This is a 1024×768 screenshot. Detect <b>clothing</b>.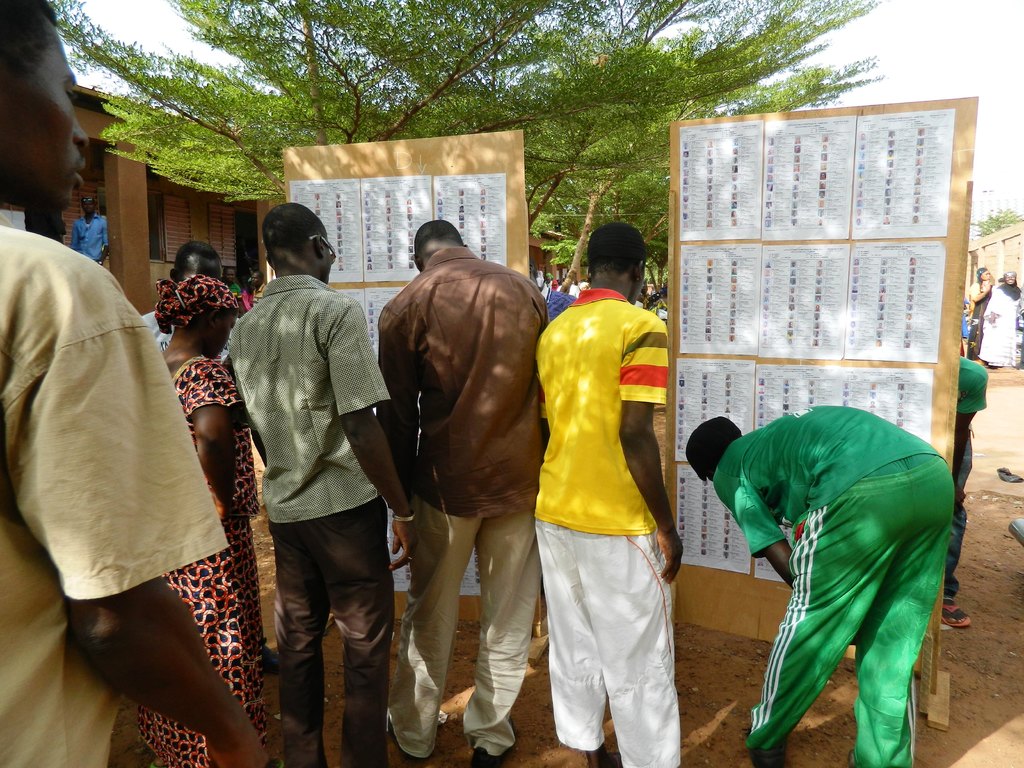
bbox=[178, 365, 259, 764].
